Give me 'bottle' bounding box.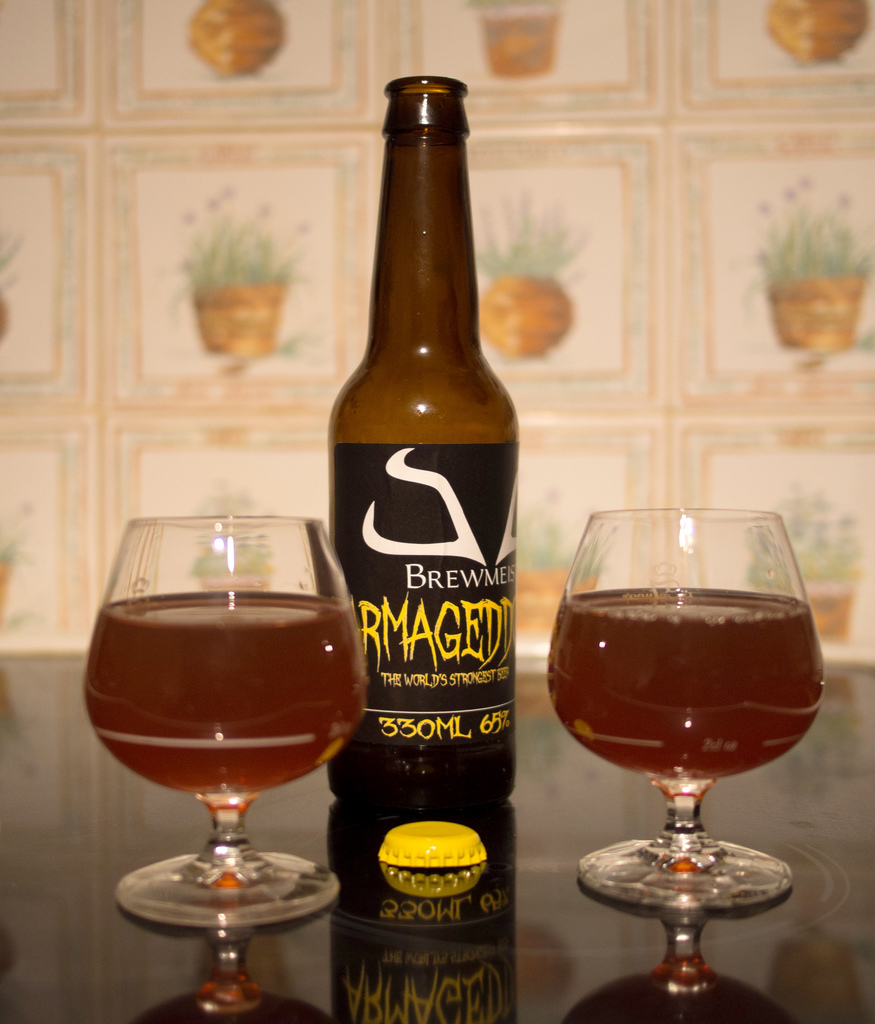
bbox=[309, 82, 558, 778].
